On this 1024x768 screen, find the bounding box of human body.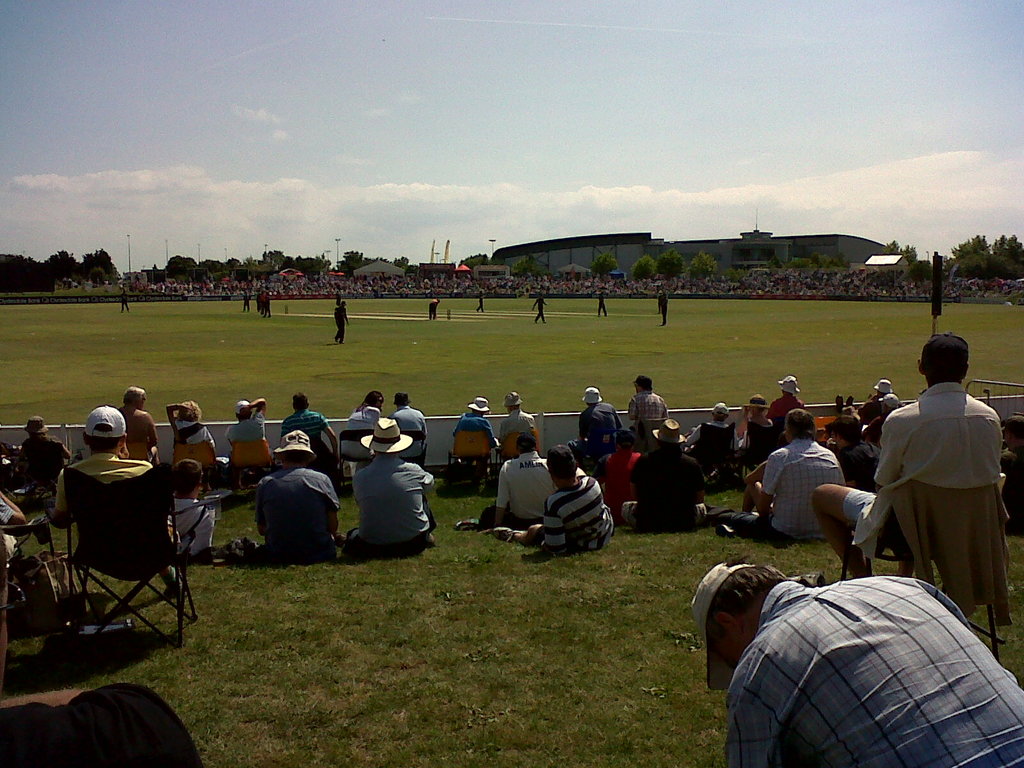
Bounding box: bbox(480, 475, 619, 547).
